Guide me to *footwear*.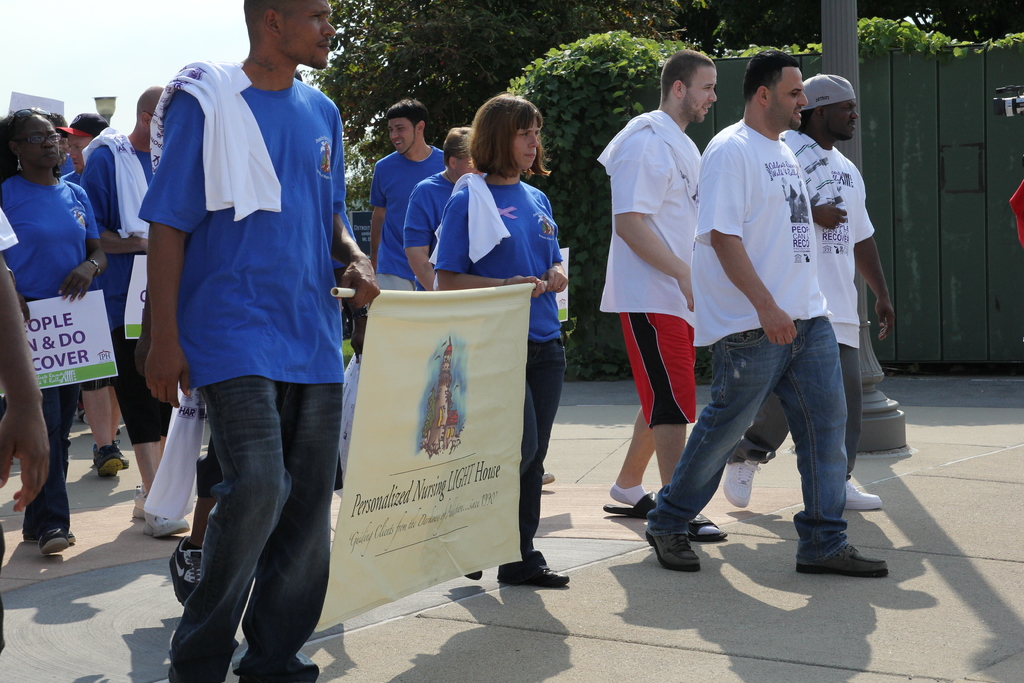
Guidance: <box>260,654,319,682</box>.
